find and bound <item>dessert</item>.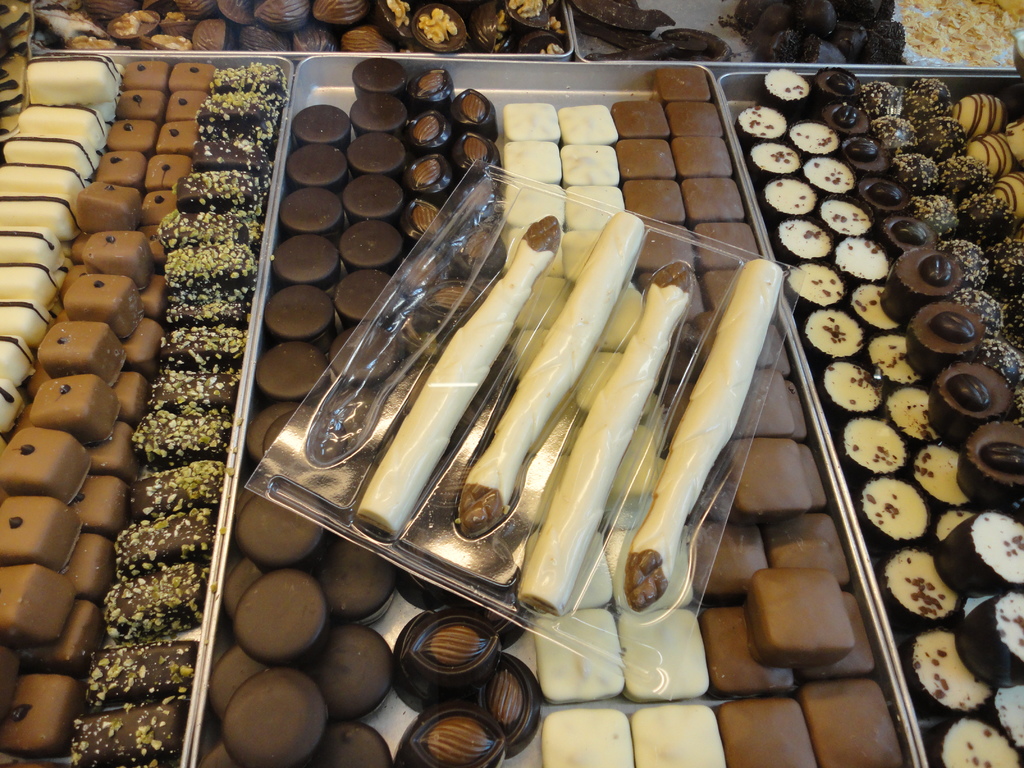
Bound: detection(822, 61, 865, 101).
